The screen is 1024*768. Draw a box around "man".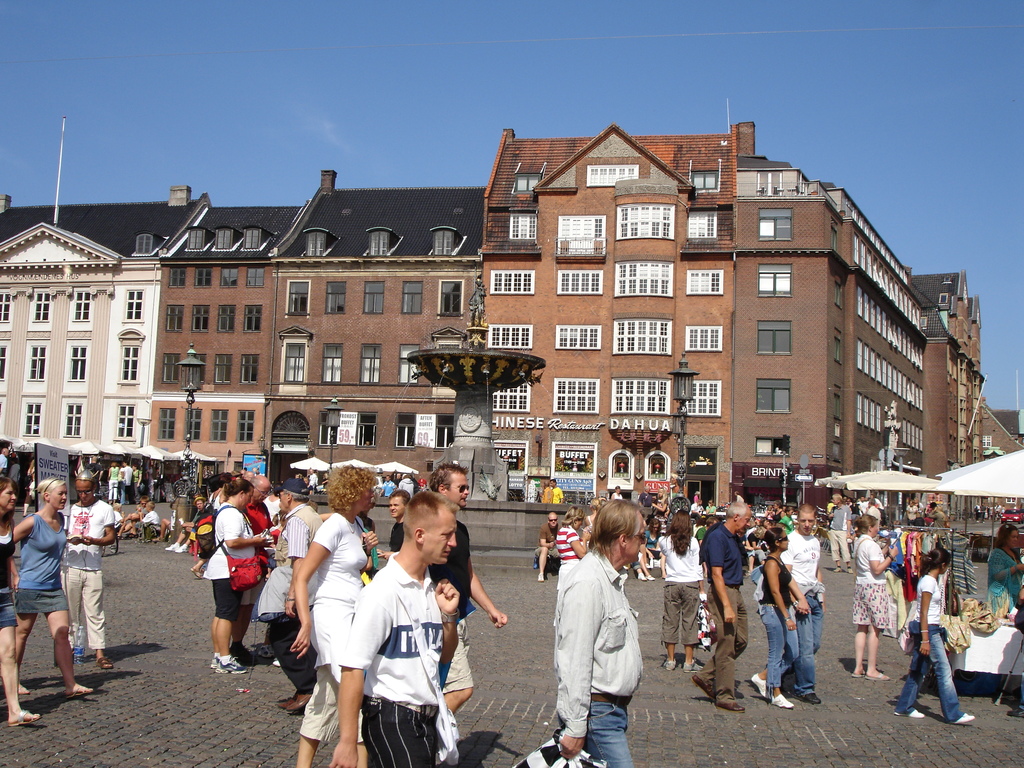
(left=242, top=469, right=257, bottom=485).
